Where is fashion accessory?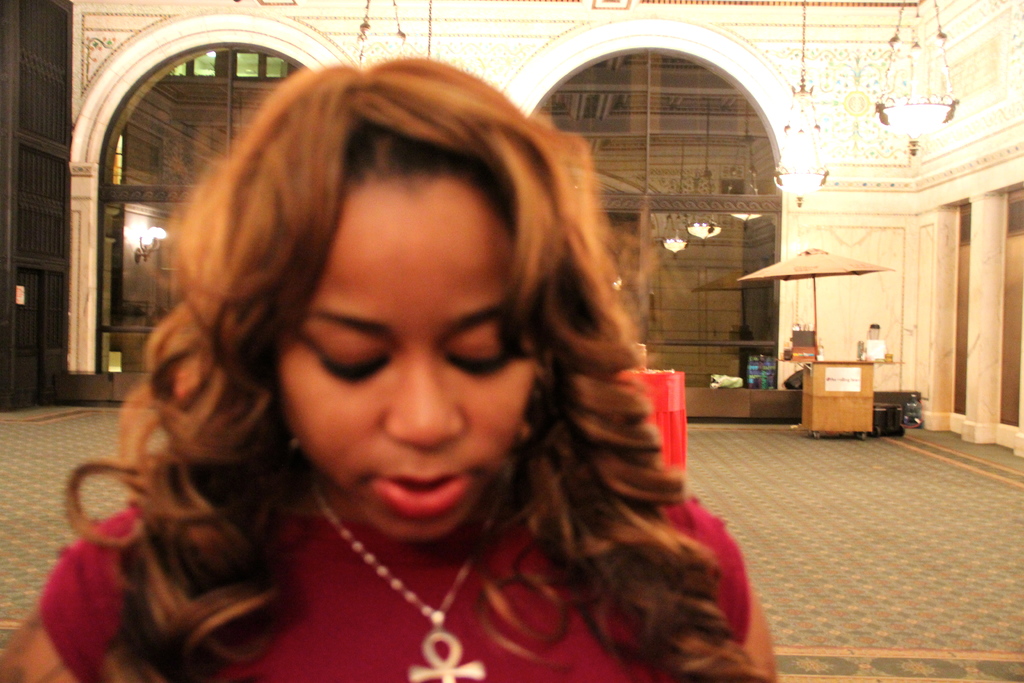
<bbox>312, 495, 492, 682</bbox>.
